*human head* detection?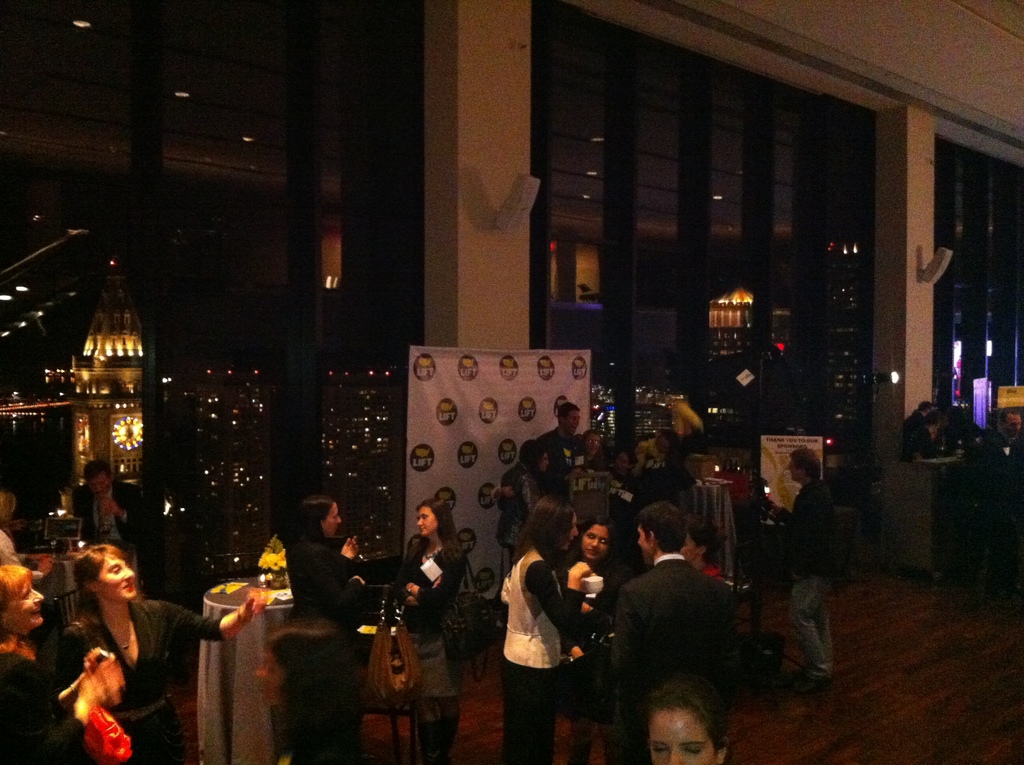
577/517/621/564
